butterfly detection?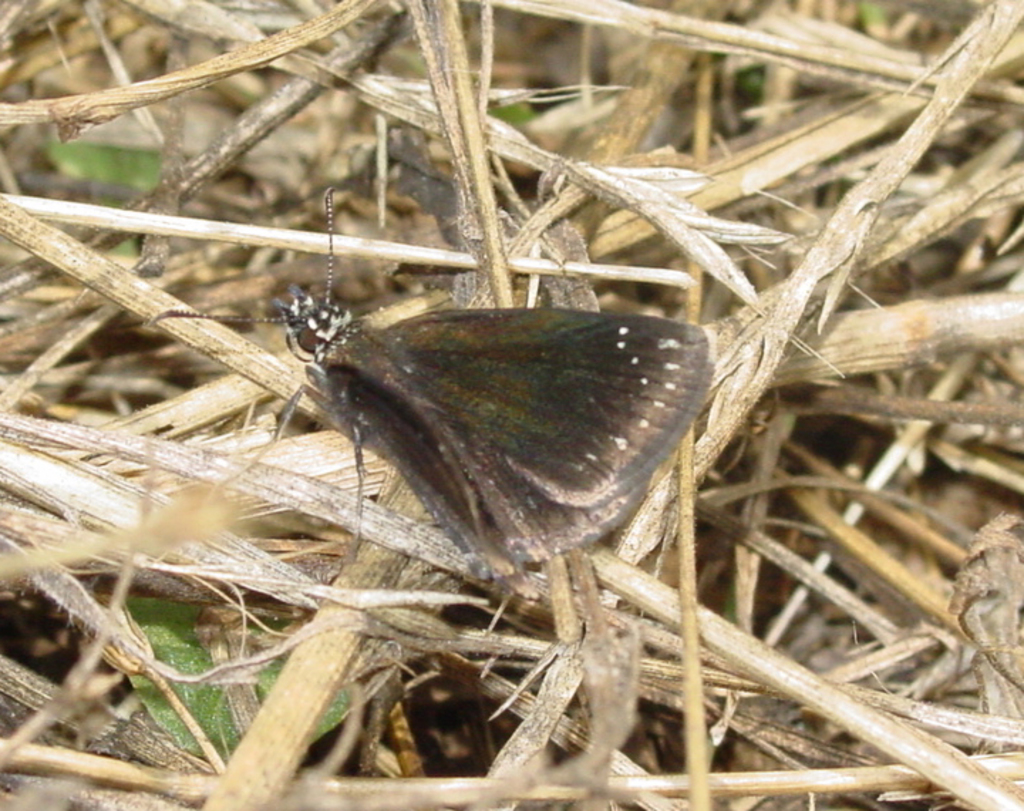
148 191 713 588
